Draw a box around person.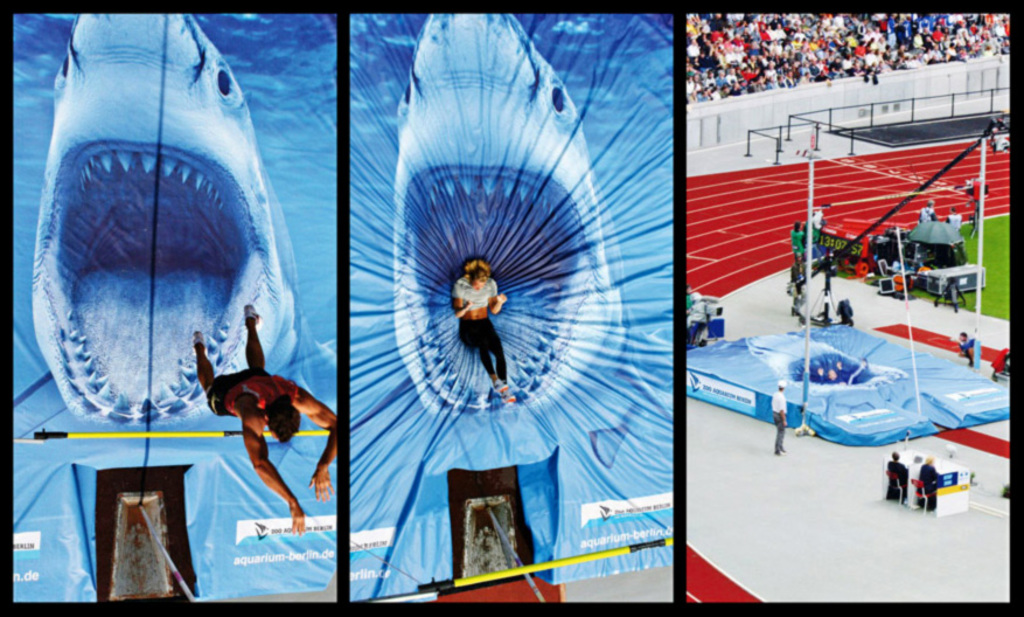
box(887, 449, 907, 502).
